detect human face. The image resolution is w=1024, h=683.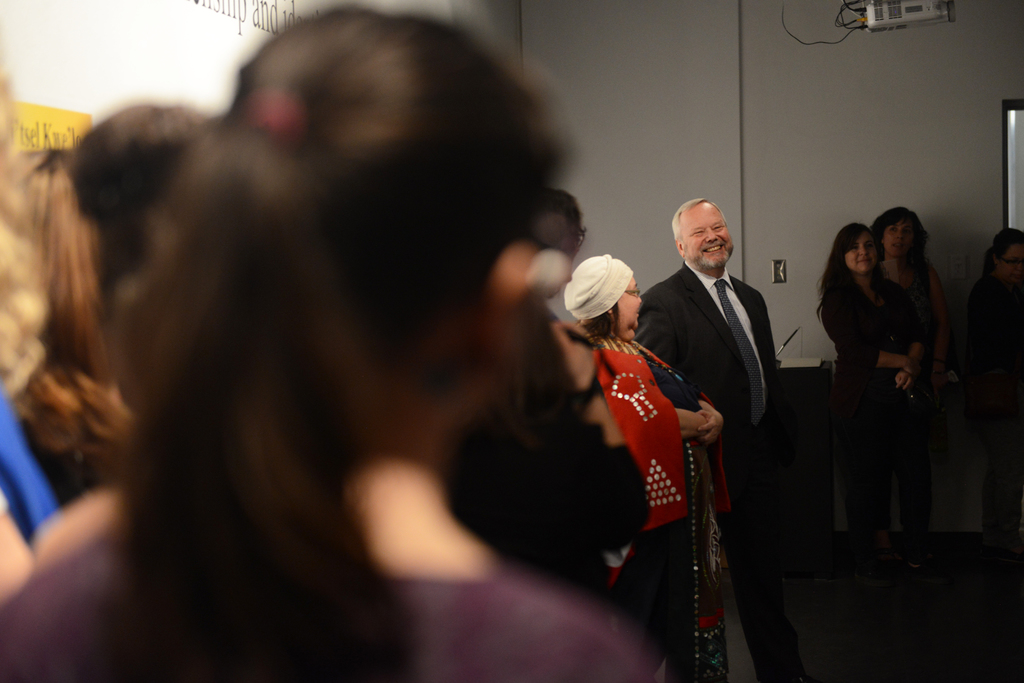
region(845, 229, 880, 272).
